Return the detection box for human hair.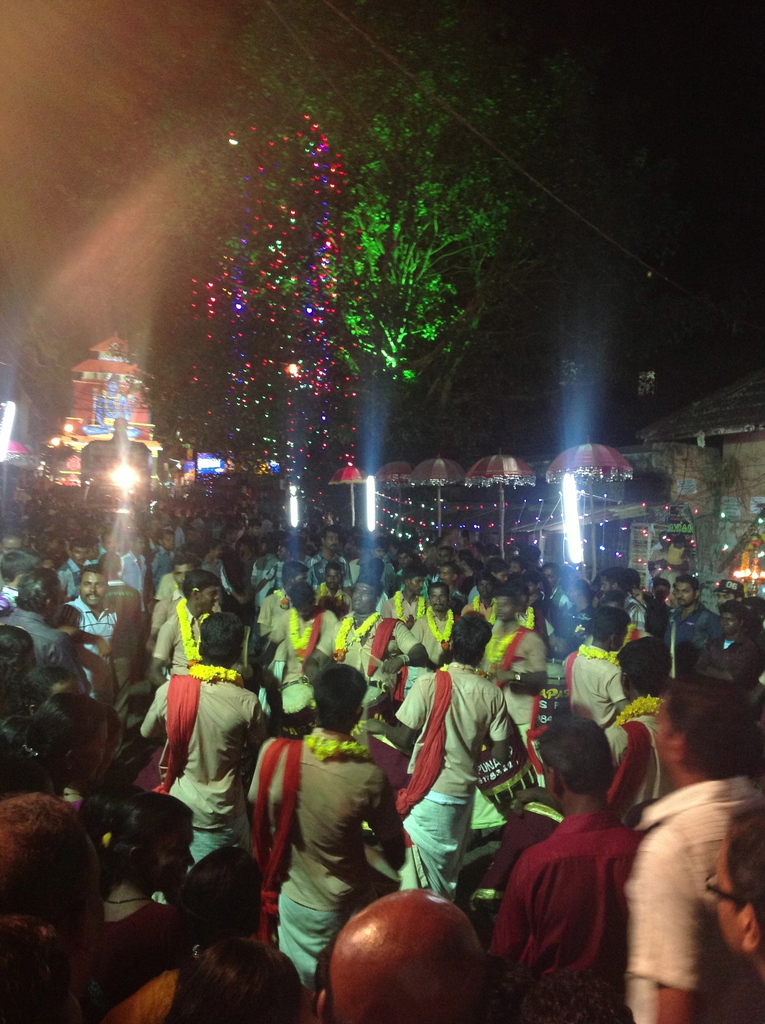
bbox=(182, 568, 223, 596).
